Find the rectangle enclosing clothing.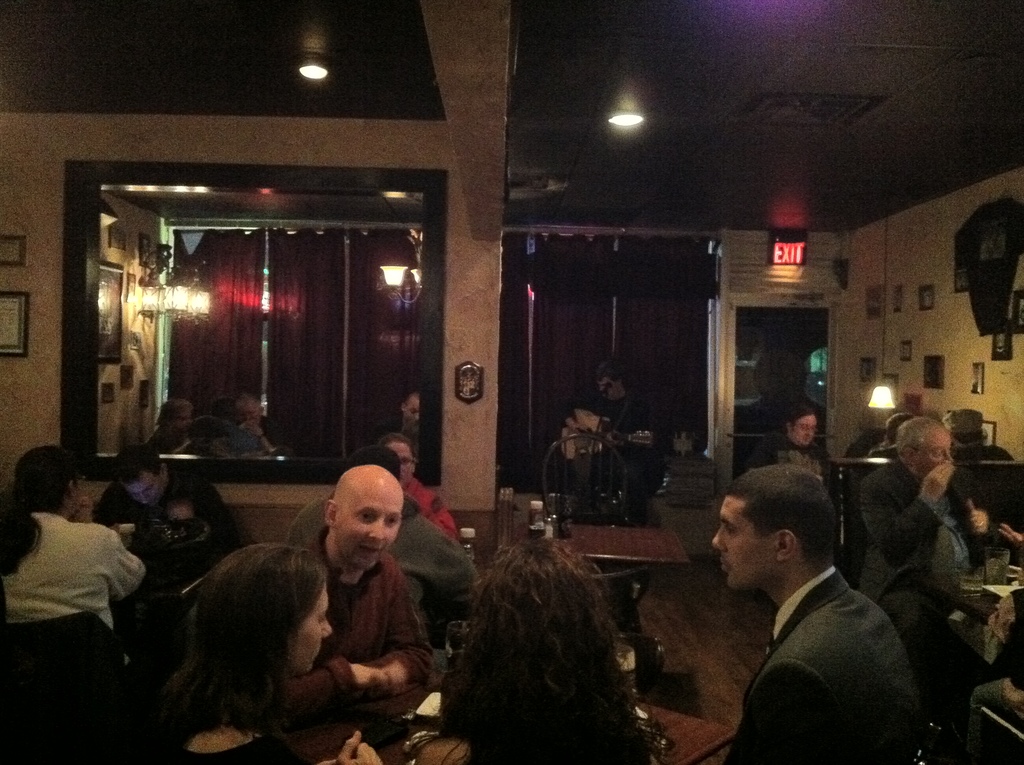
<box>150,422,204,462</box>.
